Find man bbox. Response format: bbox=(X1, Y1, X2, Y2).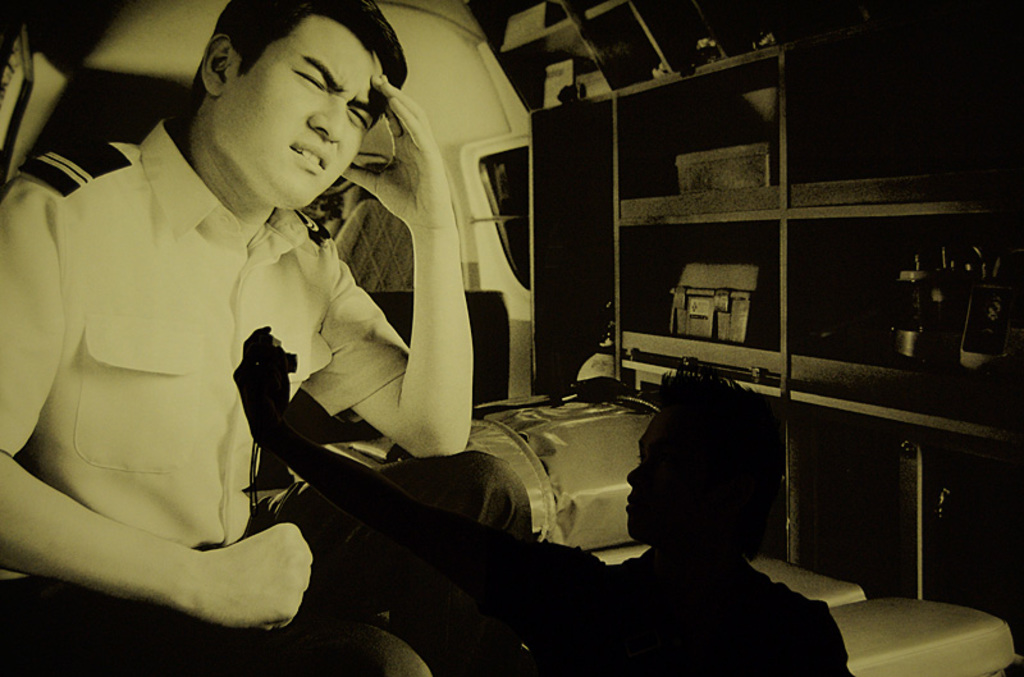
bbox=(41, 0, 570, 655).
